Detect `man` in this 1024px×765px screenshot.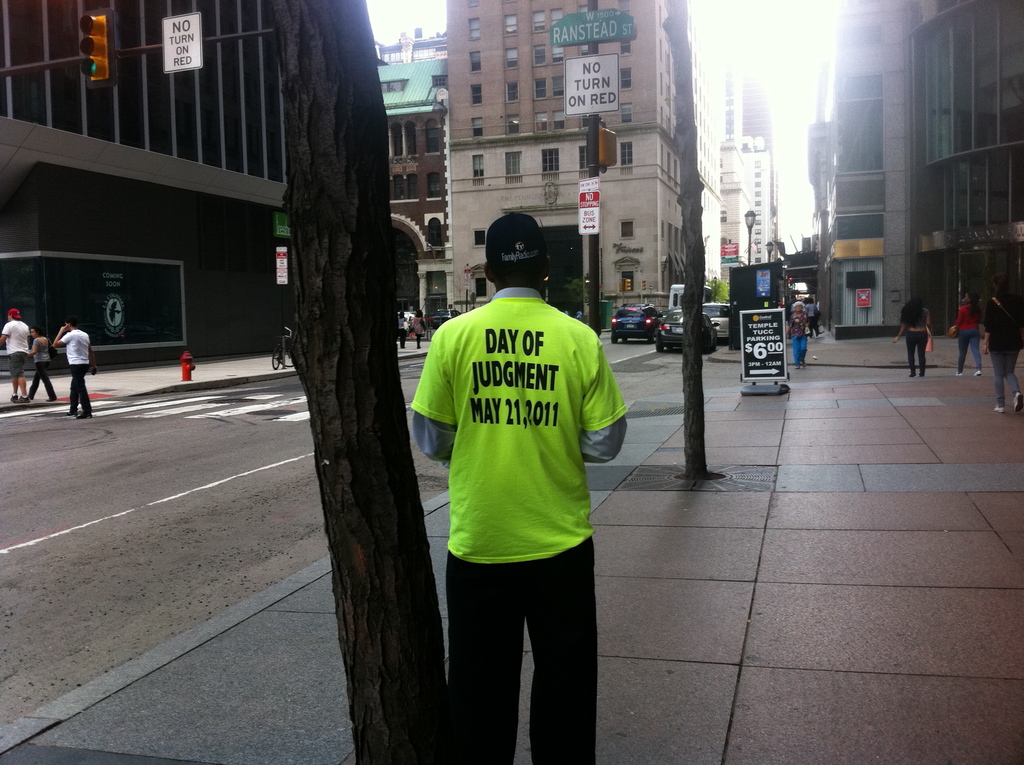
Detection: box=[0, 307, 30, 404].
